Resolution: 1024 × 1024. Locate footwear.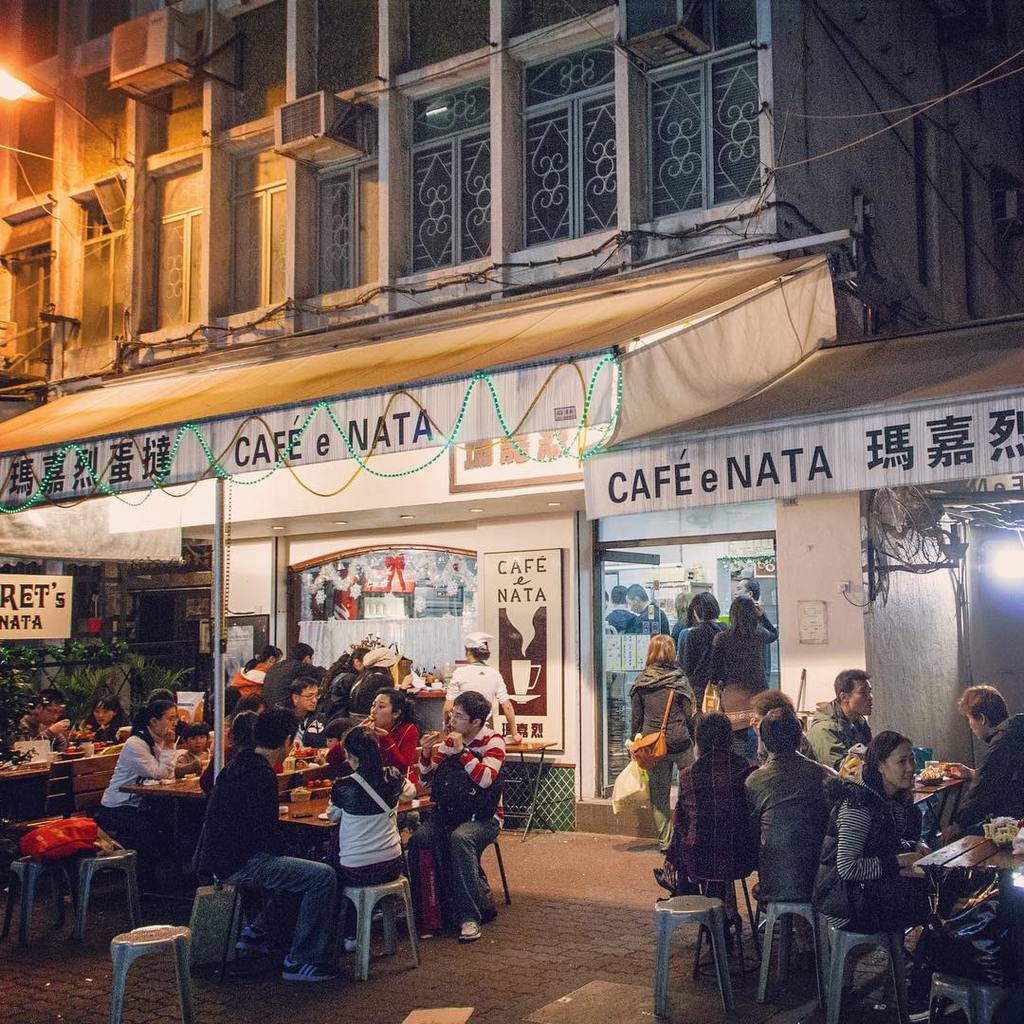
[x1=234, y1=928, x2=283, y2=949].
